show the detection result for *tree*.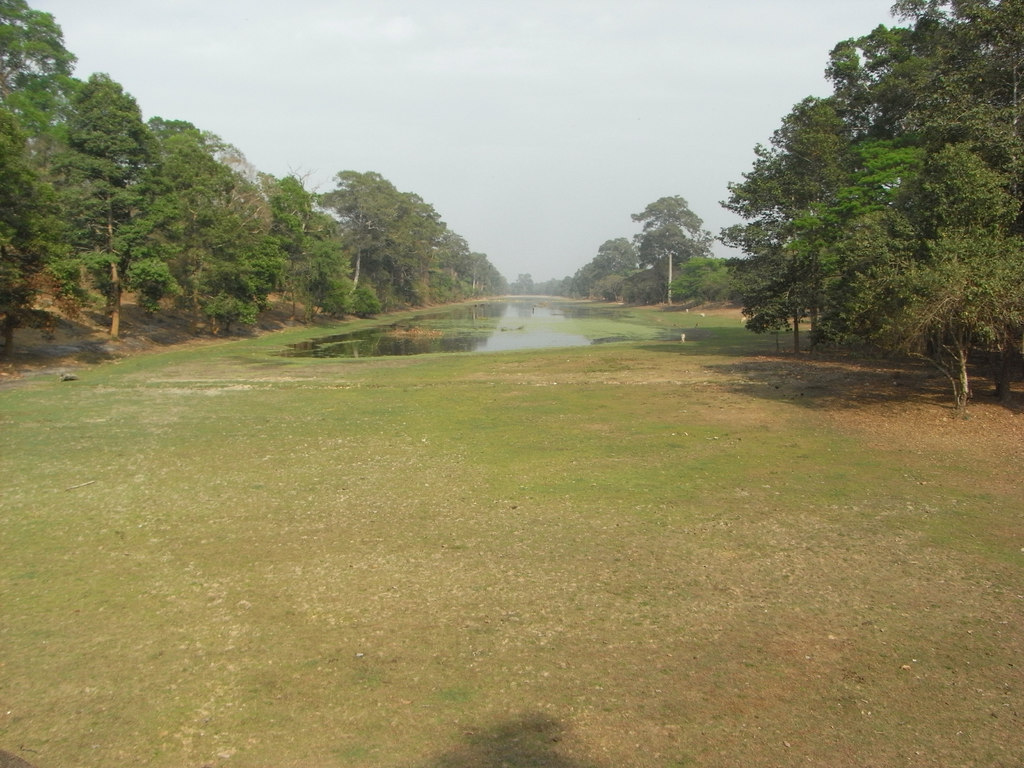
[left=885, top=0, right=1023, bottom=178].
